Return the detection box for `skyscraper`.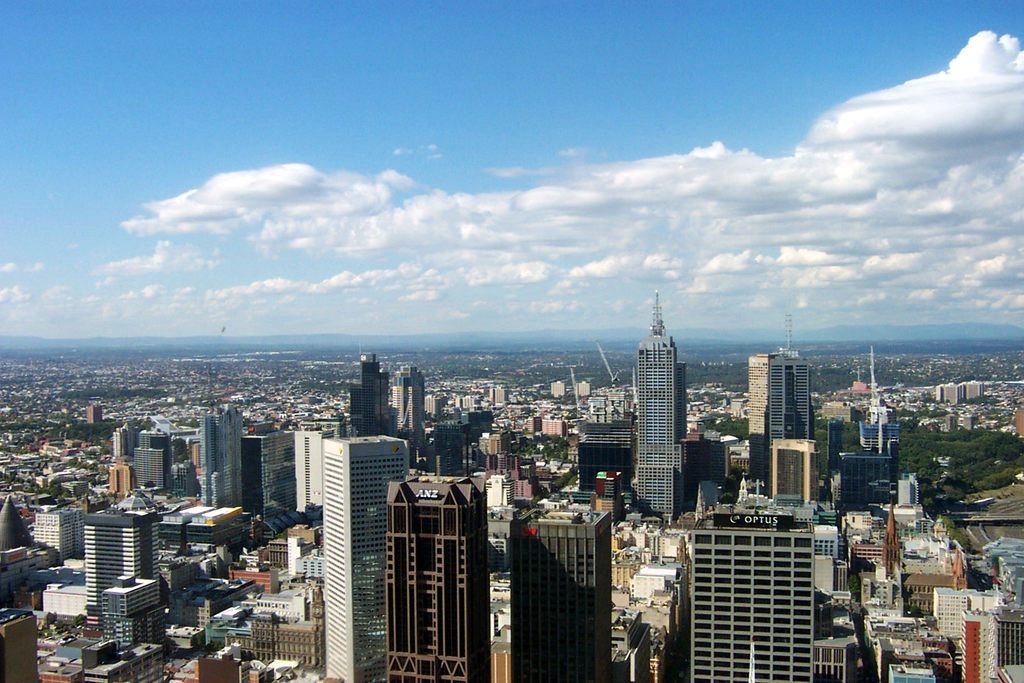
region(378, 471, 493, 682).
